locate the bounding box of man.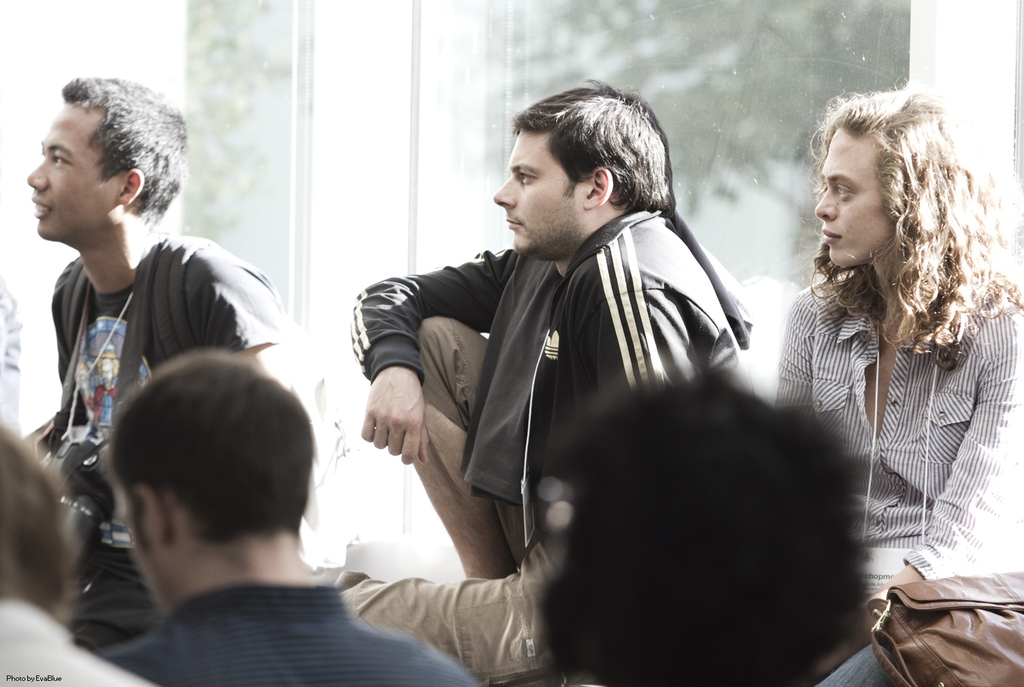
Bounding box: [x1=340, y1=117, x2=795, y2=664].
